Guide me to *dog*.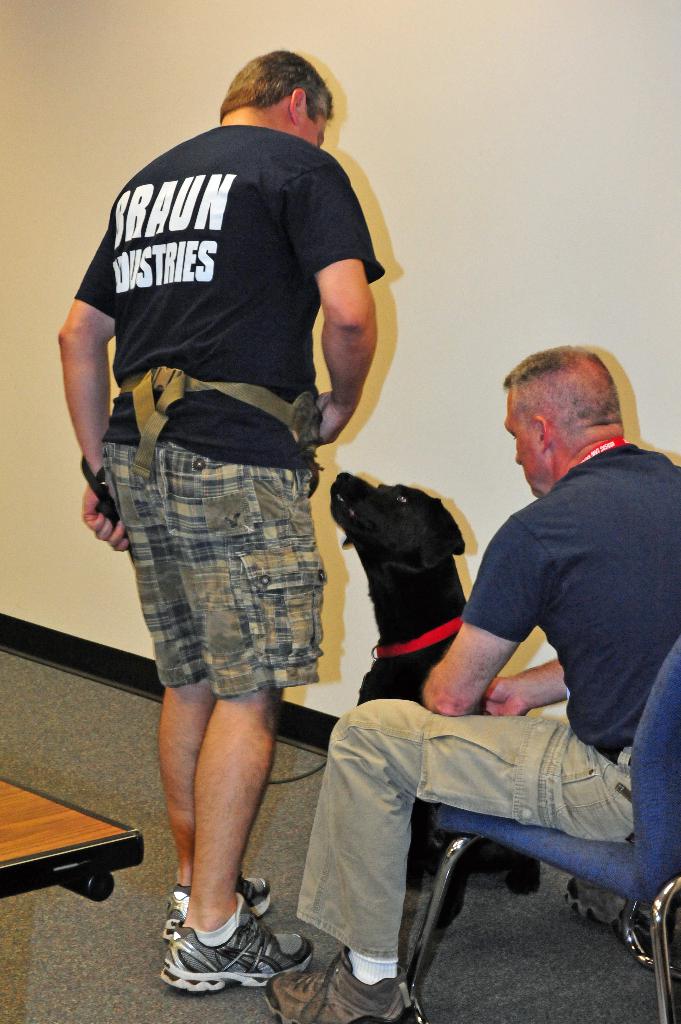
Guidance: bbox=(328, 474, 547, 893).
